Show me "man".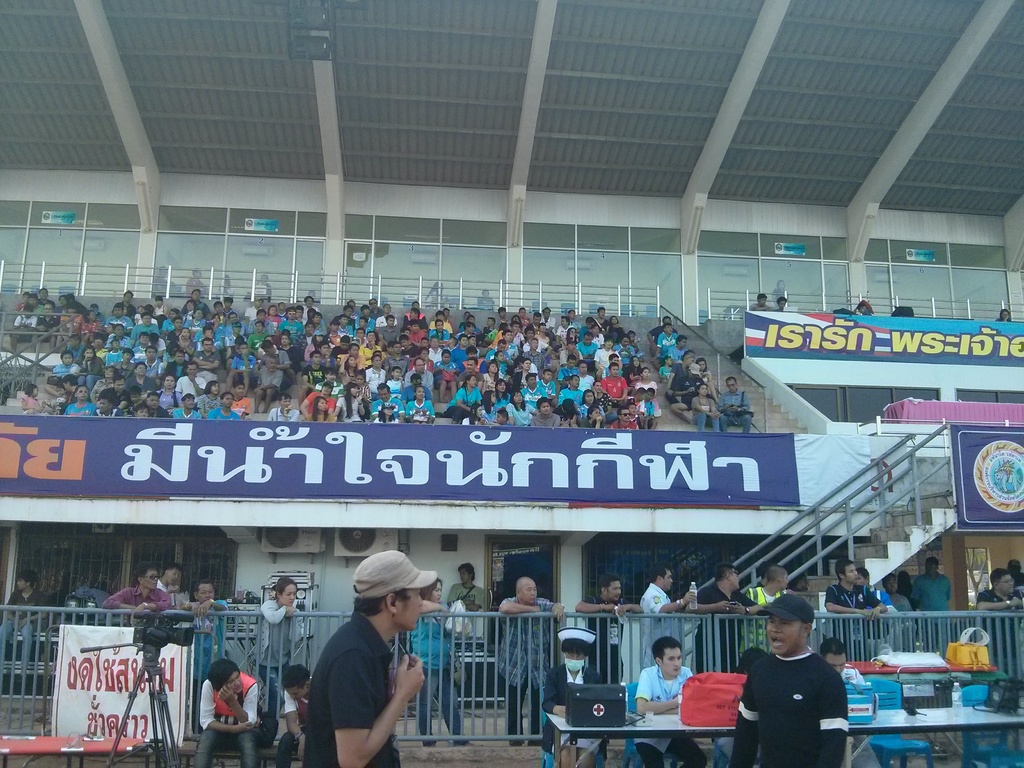
"man" is here: {"x1": 664, "y1": 335, "x2": 691, "y2": 362}.
